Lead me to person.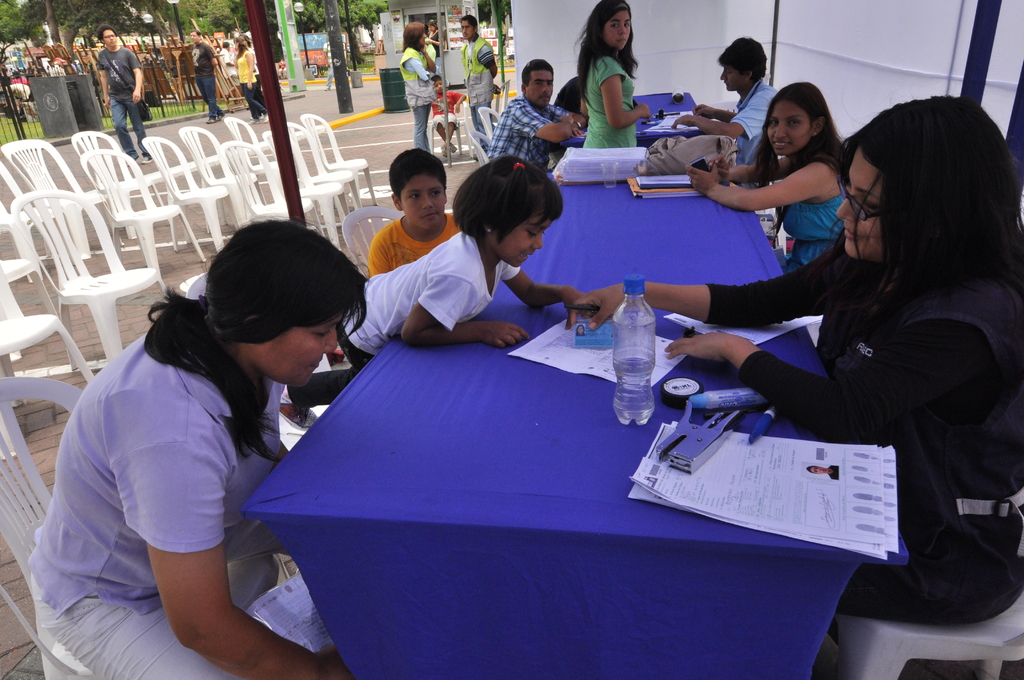
Lead to [188,31,227,125].
